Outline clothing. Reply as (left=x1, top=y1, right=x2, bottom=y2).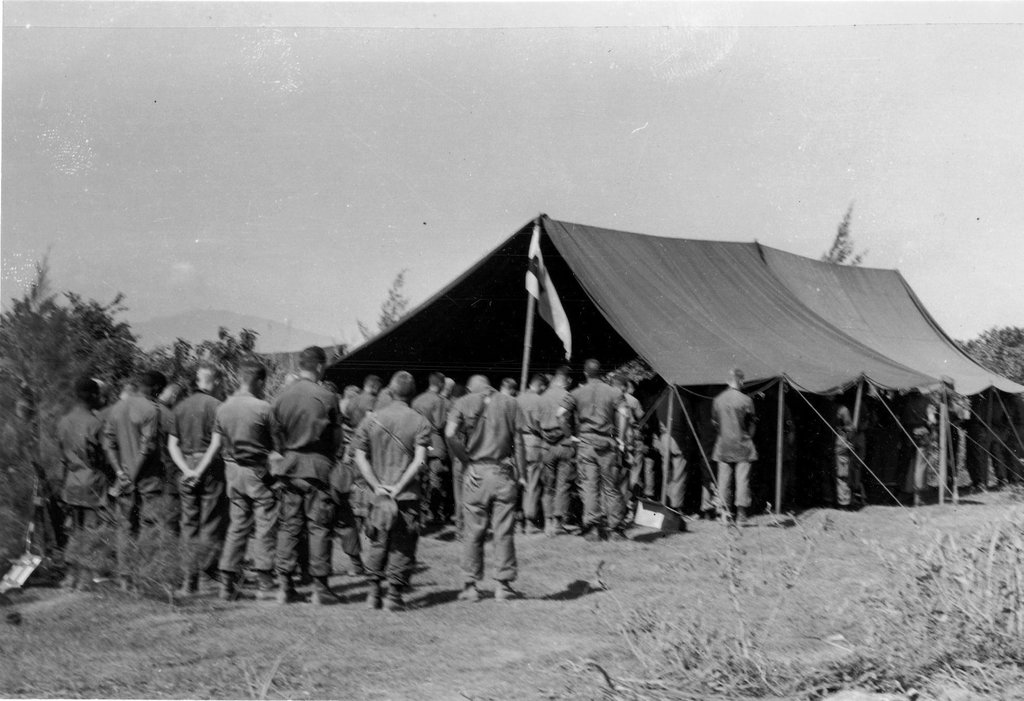
(left=708, top=381, right=757, bottom=507).
